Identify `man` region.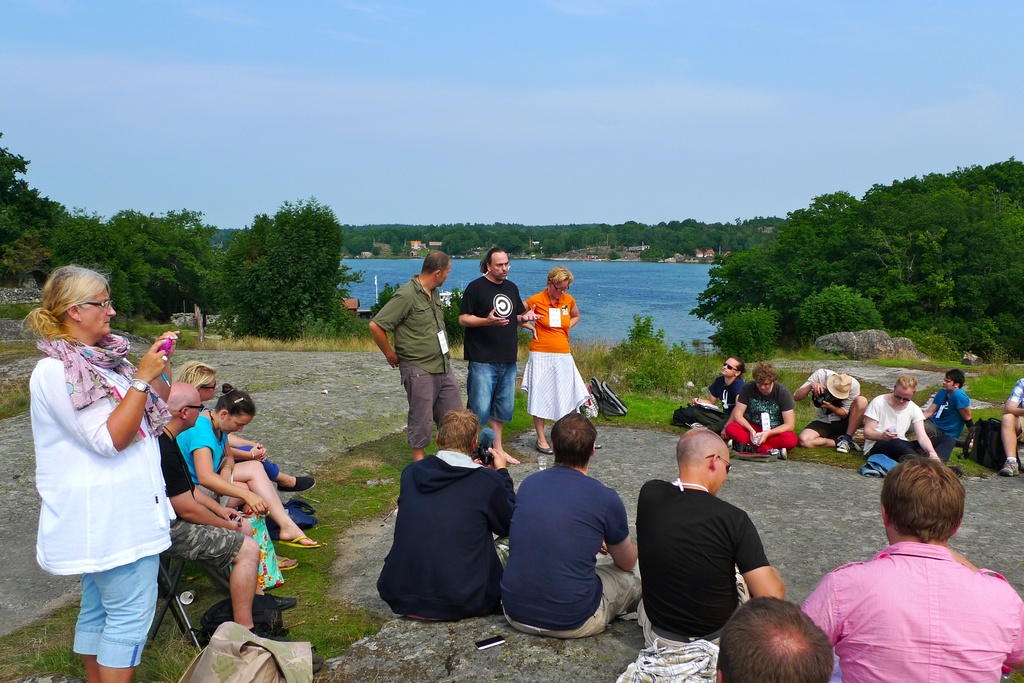
Region: Rect(1002, 374, 1023, 480).
